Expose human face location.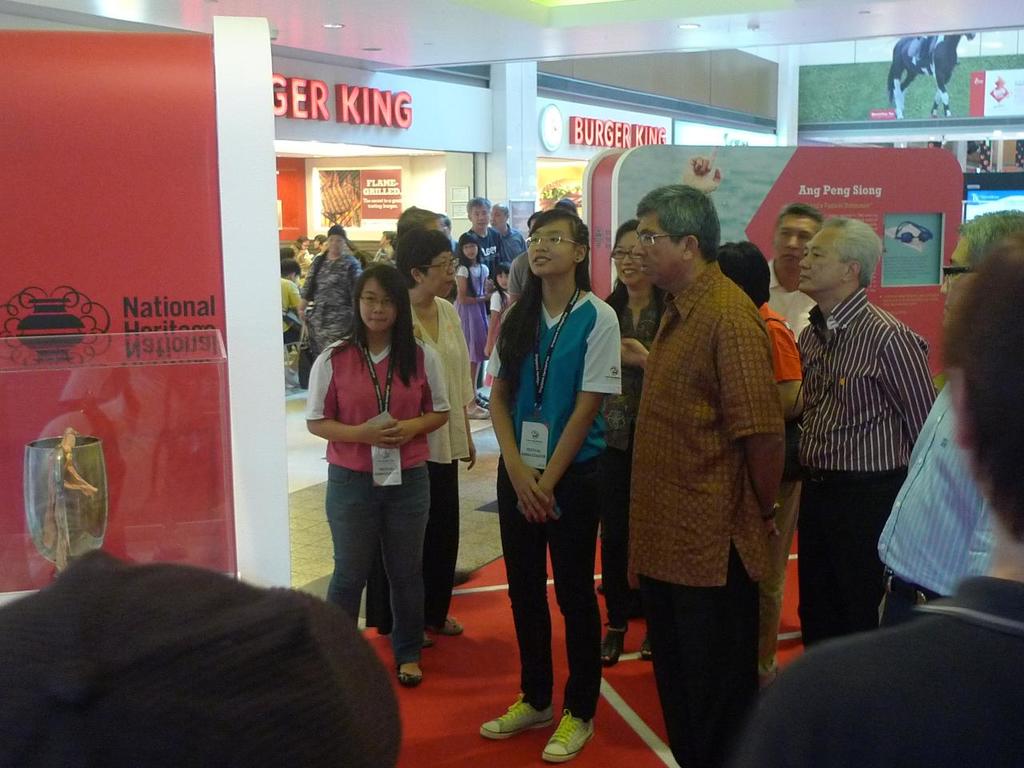
Exposed at bbox=(422, 248, 456, 298).
